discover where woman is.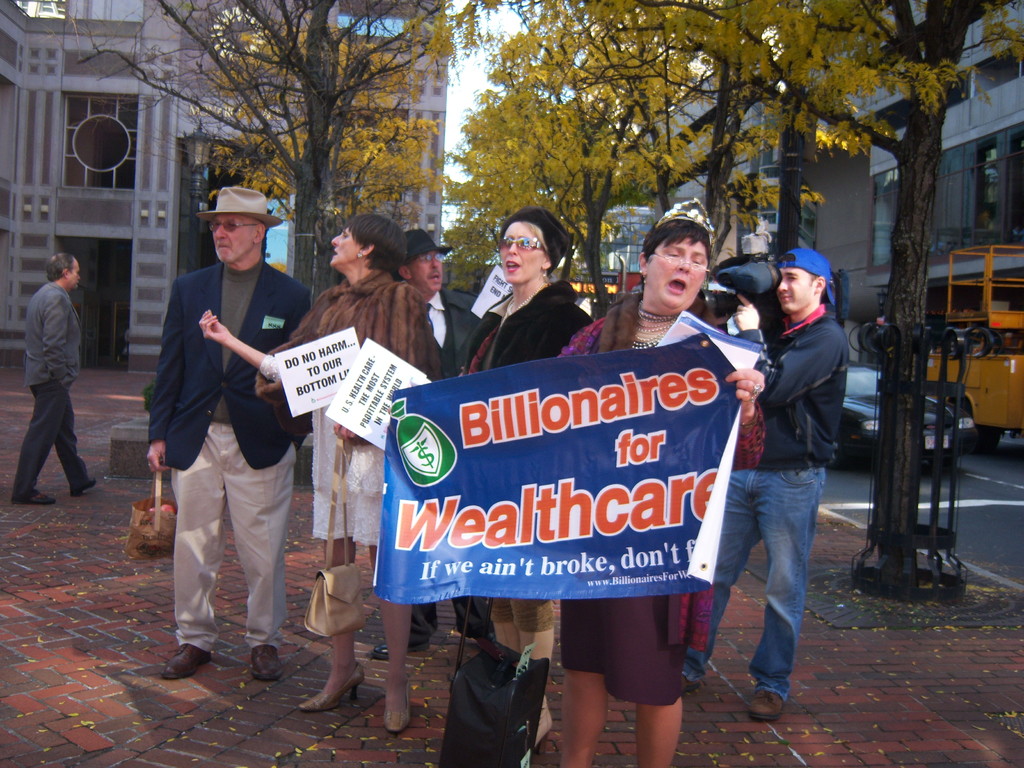
Discovered at 233, 228, 404, 726.
